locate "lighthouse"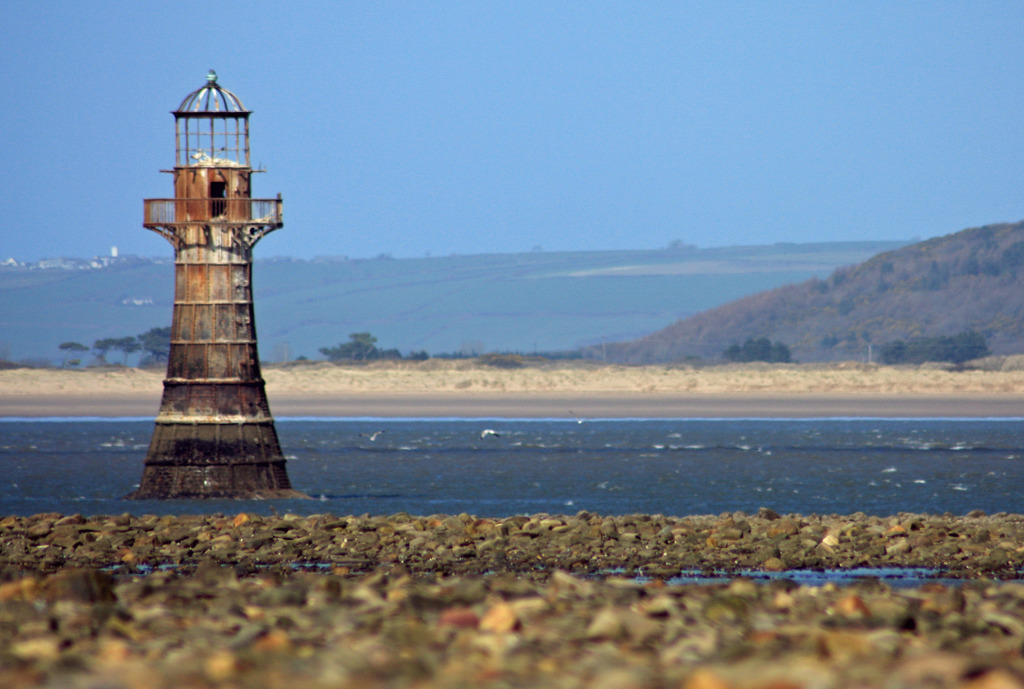
118 26 291 521
